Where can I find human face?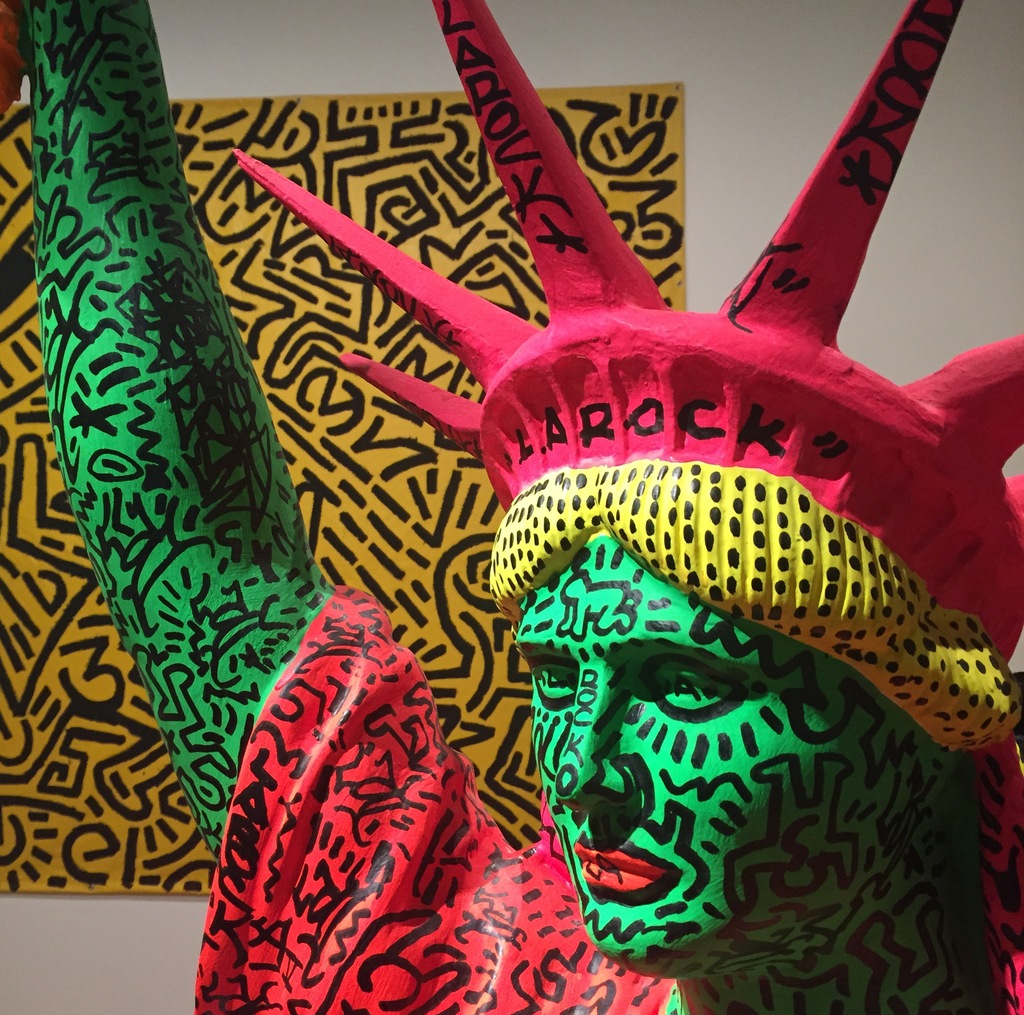
You can find it at 513,533,959,977.
